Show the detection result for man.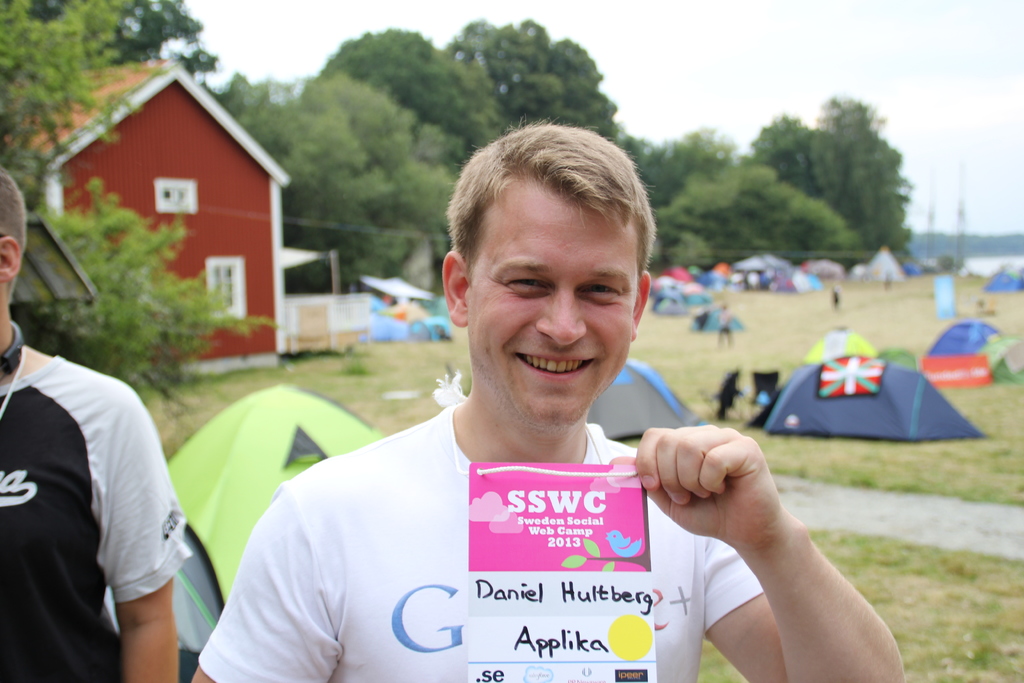
box(188, 120, 906, 682).
